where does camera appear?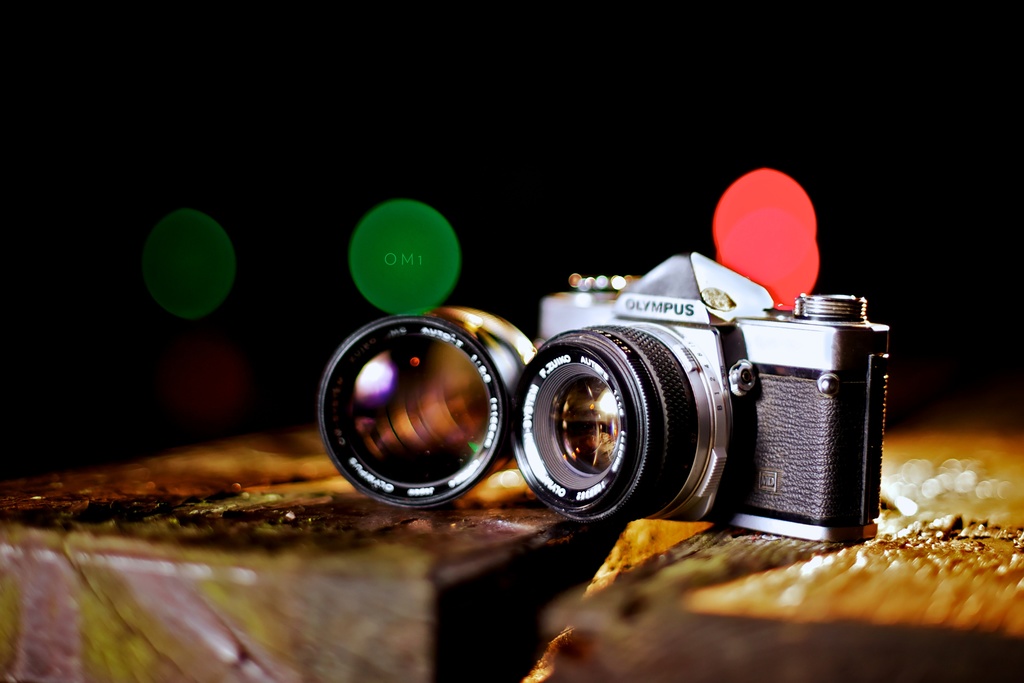
Appears at [314, 308, 542, 511].
